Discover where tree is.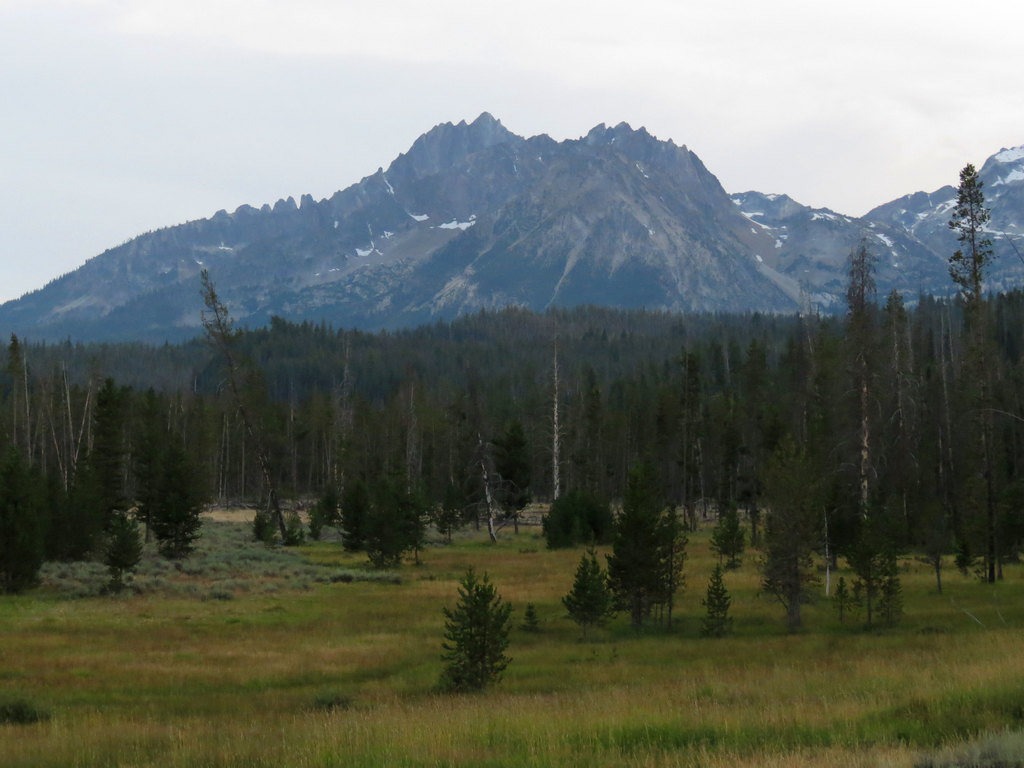
Discovered at (950,161,1000,594).
